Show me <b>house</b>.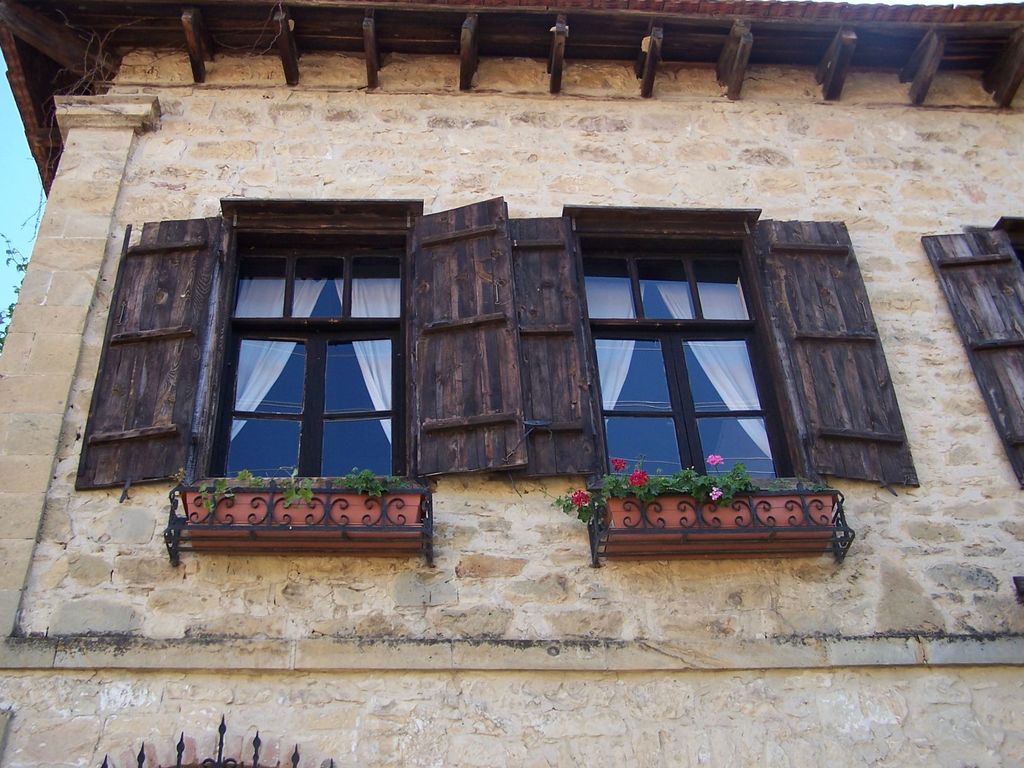
<b>house</b> is here: (0, 0, 1023, 767).
